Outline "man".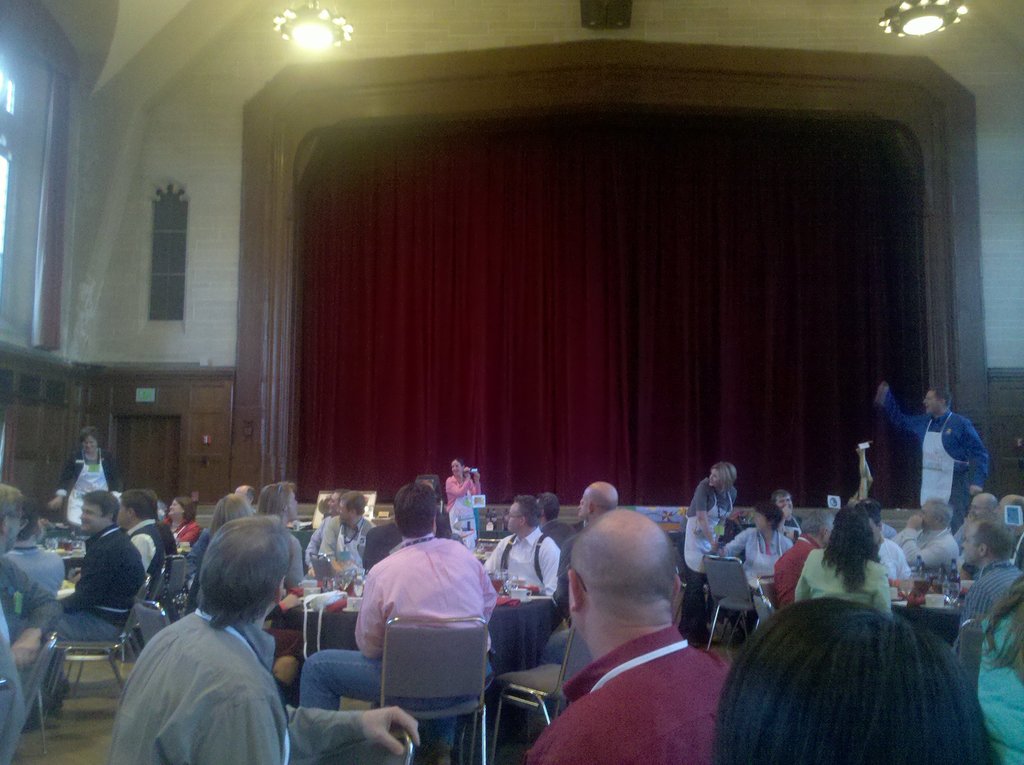
Outline: 482:494:553:599.
